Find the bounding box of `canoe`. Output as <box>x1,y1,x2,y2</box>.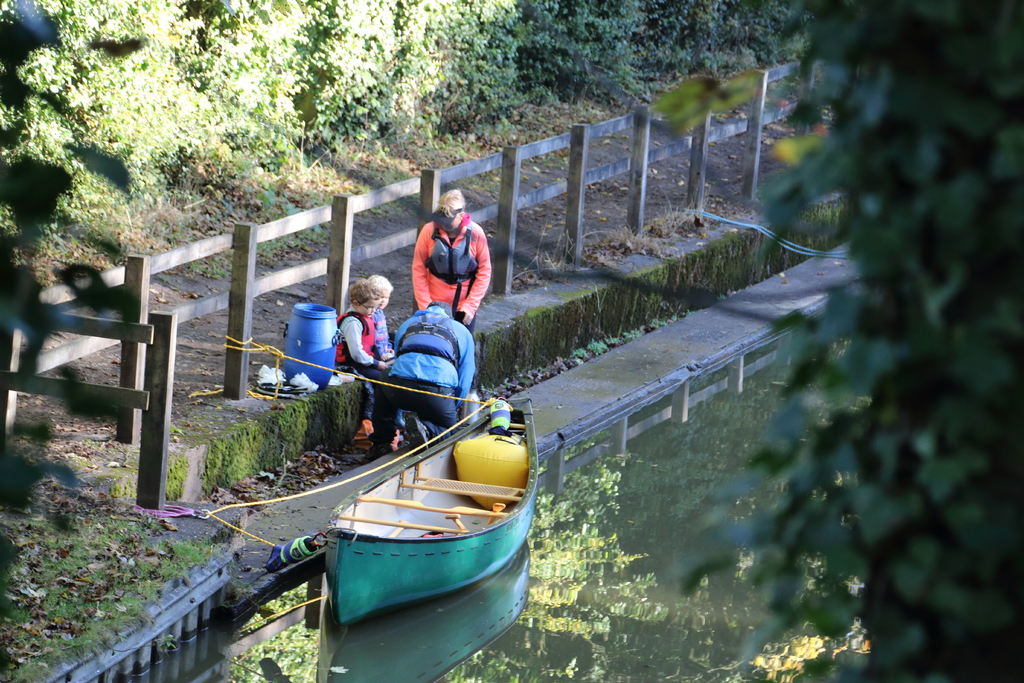
<box>320,394,531,623</box>.
